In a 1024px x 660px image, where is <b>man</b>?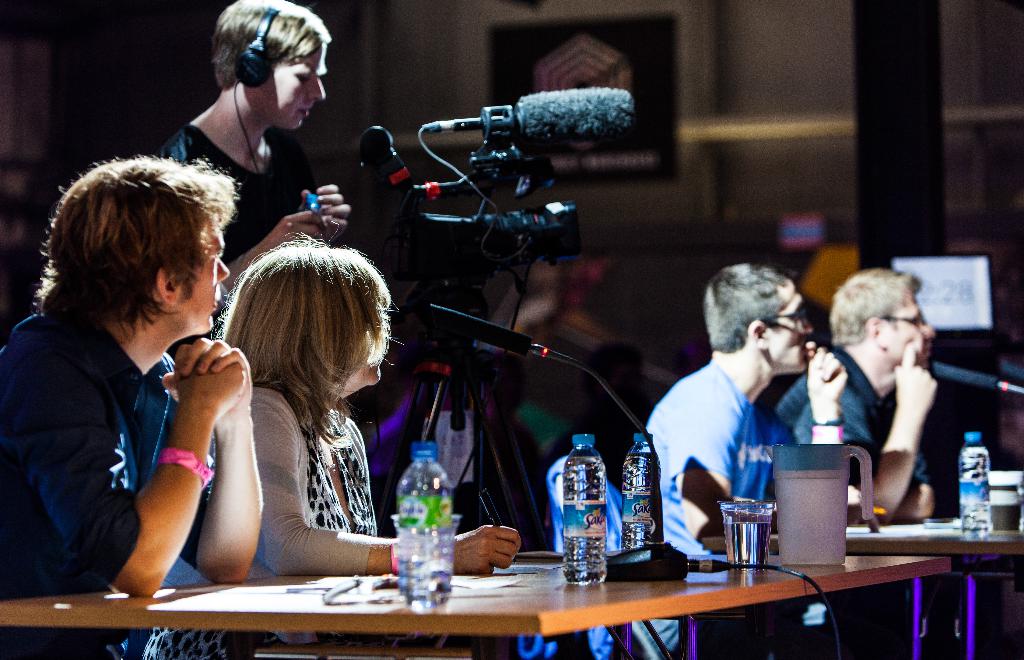
[156,0,351,367].
